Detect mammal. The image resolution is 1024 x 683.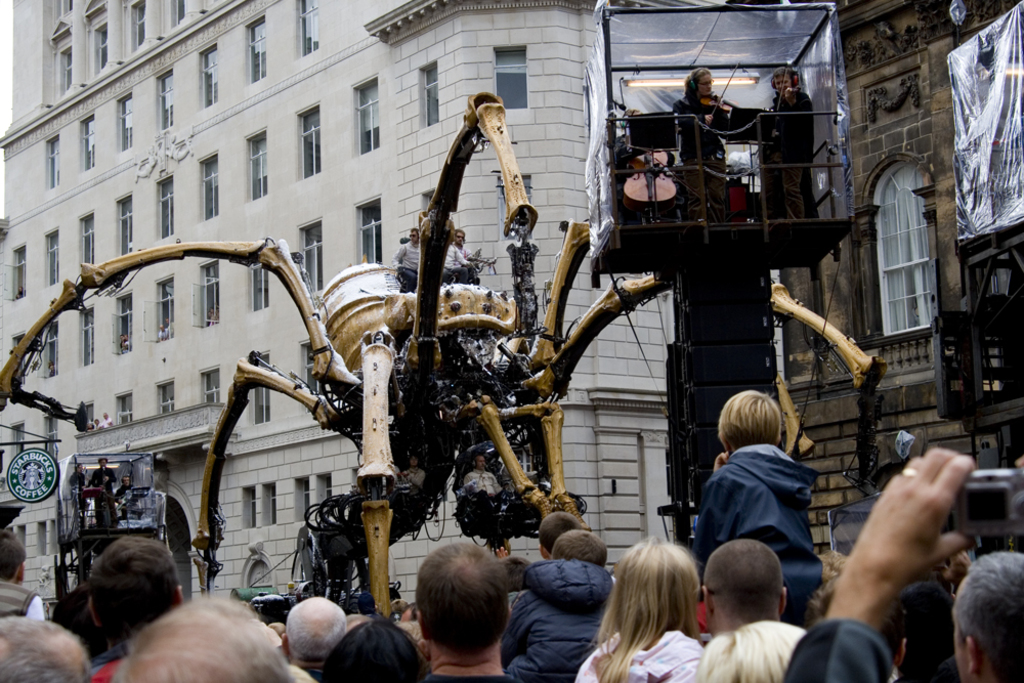
{"x1": 687, "y1": 617, "x2": 811, "y2": 682}.
